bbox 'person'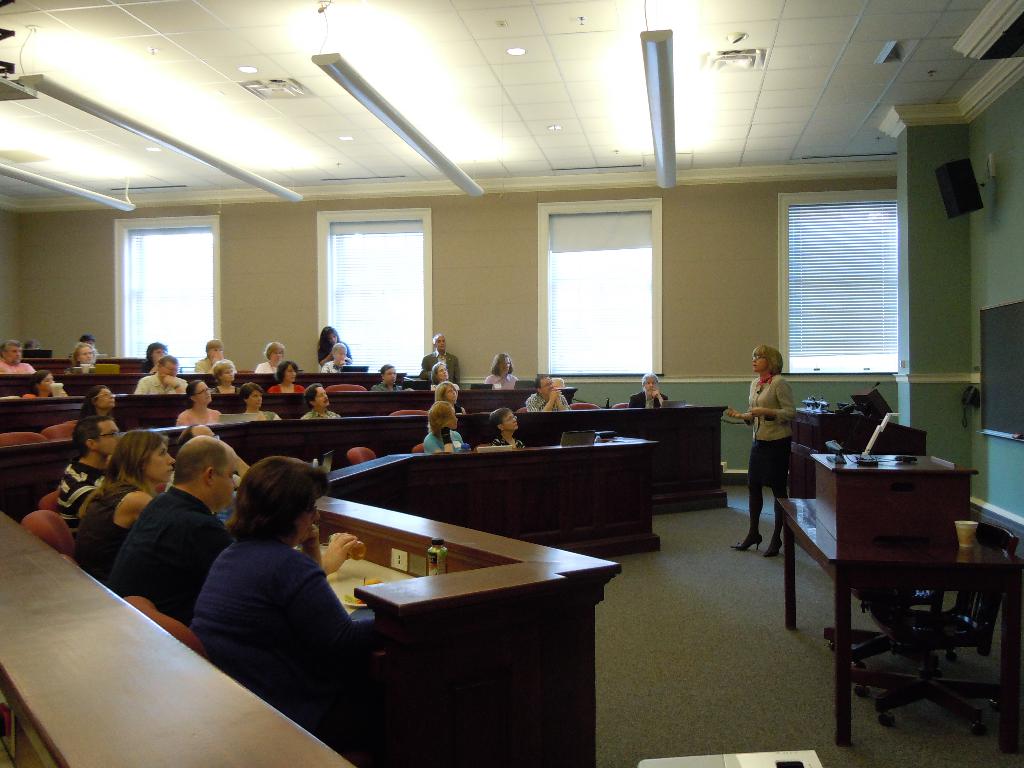
[319, 341, 351, 378]
